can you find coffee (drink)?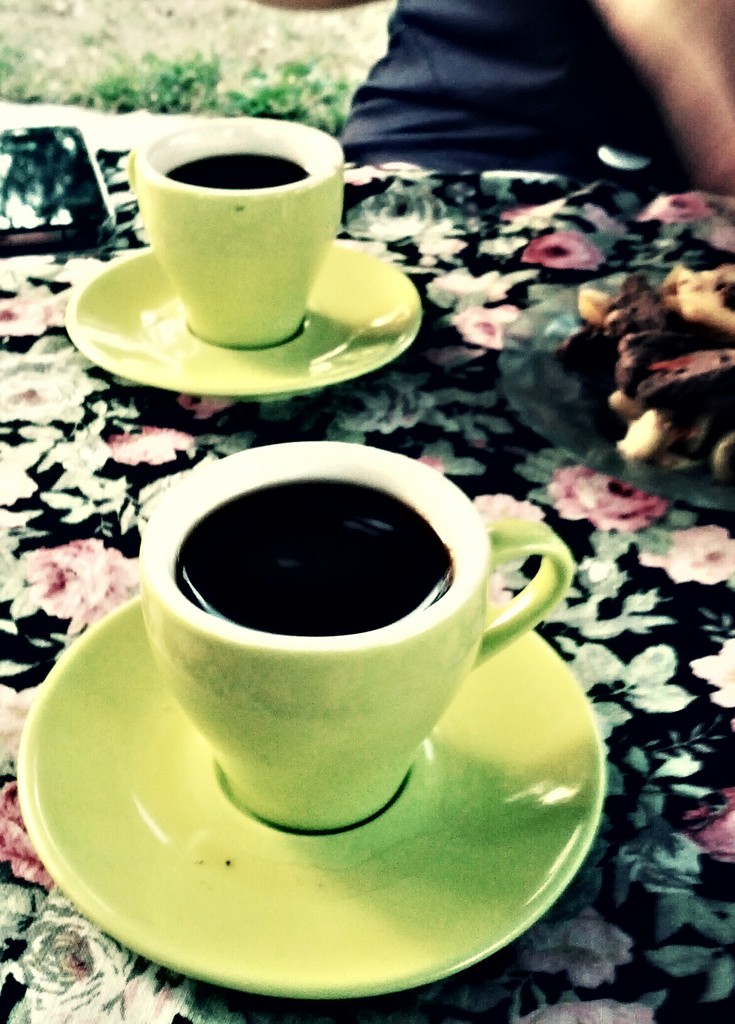
Yes, bounding box: (168, 474, 463, 636).
